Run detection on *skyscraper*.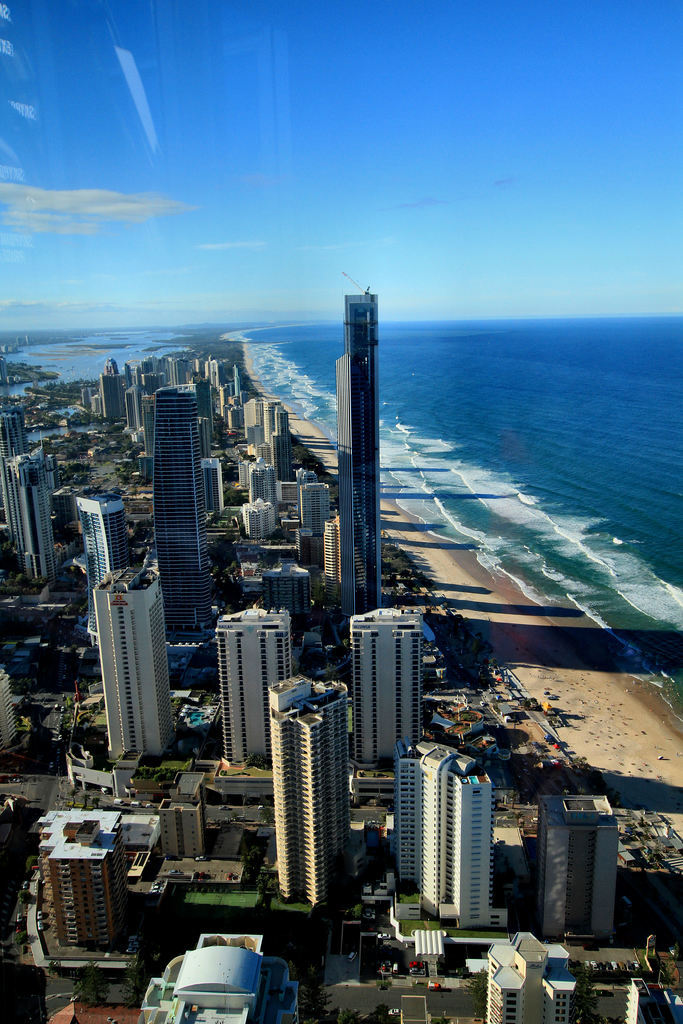
Result: (x1=108, y1=561, x2=183, y2=756).
